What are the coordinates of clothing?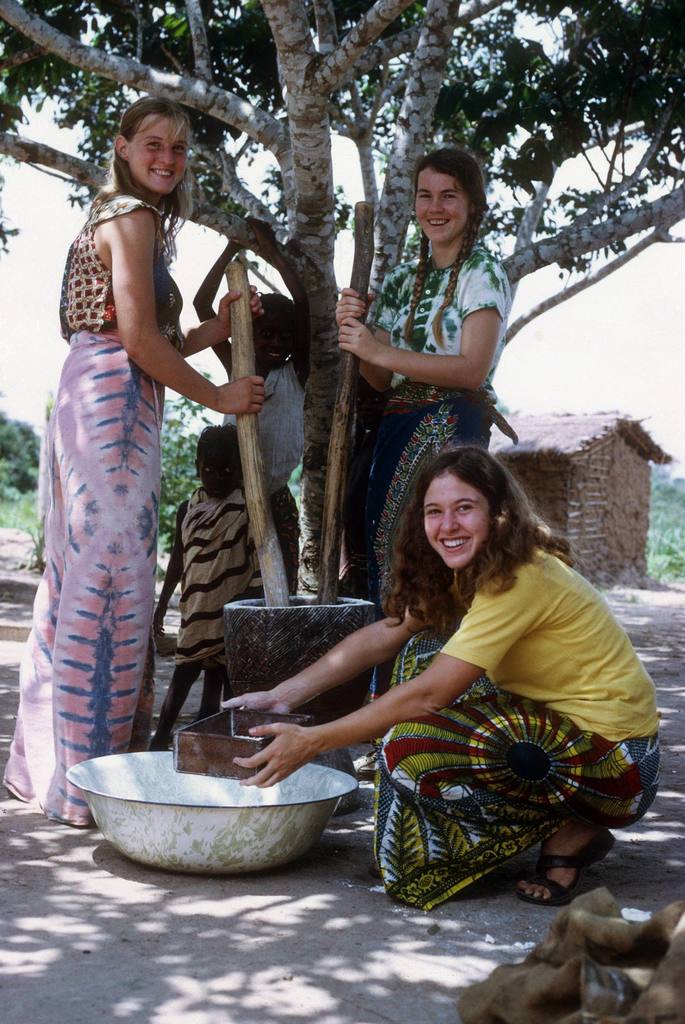
<region>0, 180, 183, 826</region>.
